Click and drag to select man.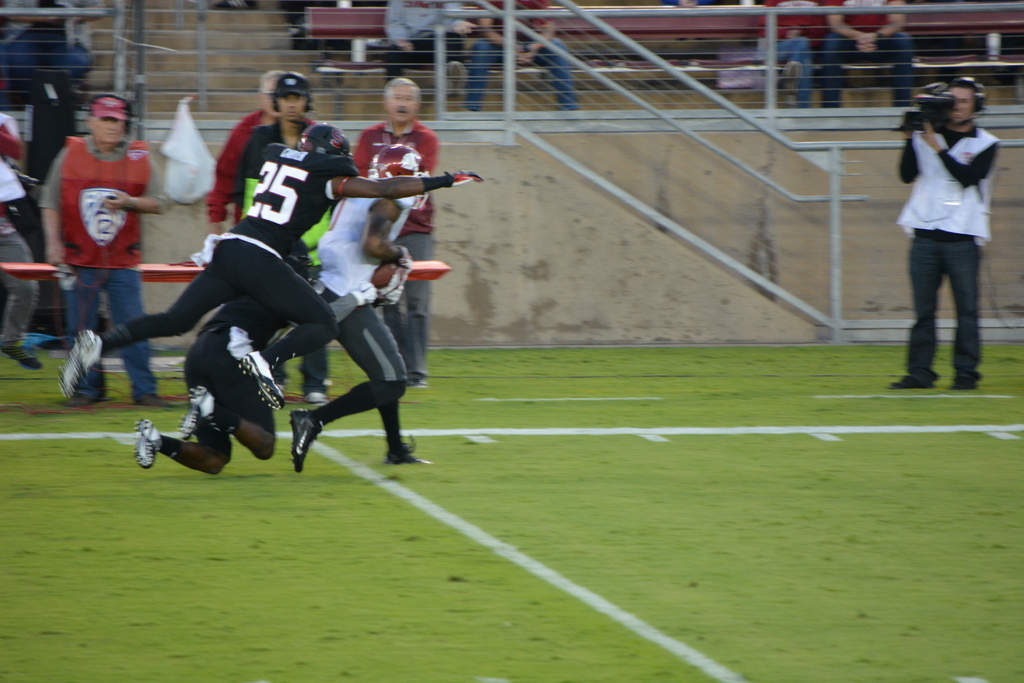
Selection: <box>349,78,440,386</box>.
